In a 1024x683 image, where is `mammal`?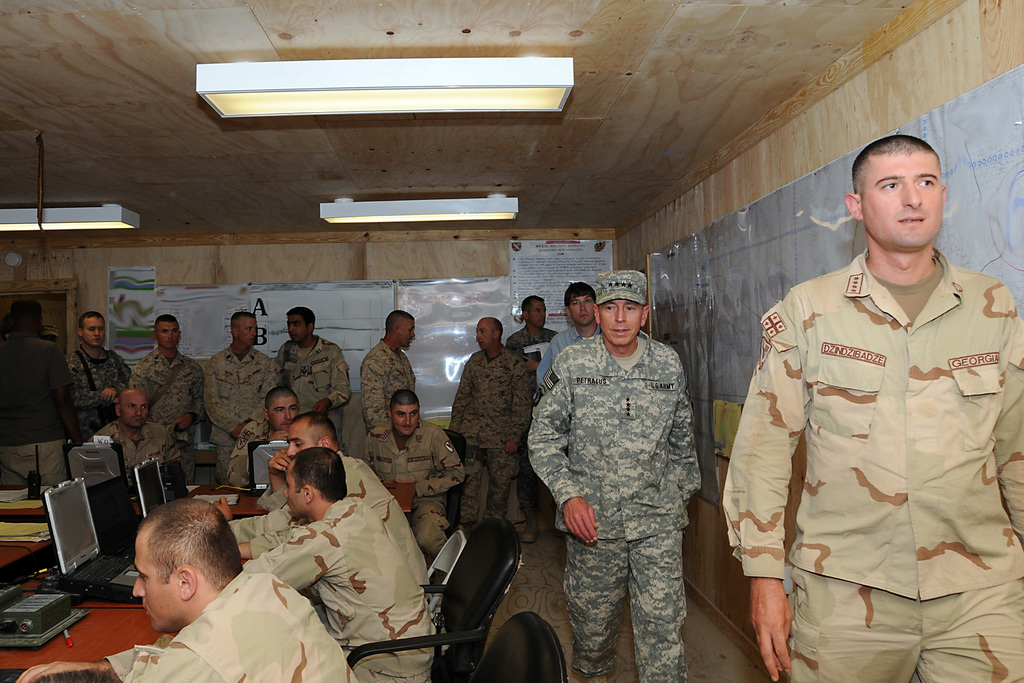
BBox(0, 299, 65, 486).
